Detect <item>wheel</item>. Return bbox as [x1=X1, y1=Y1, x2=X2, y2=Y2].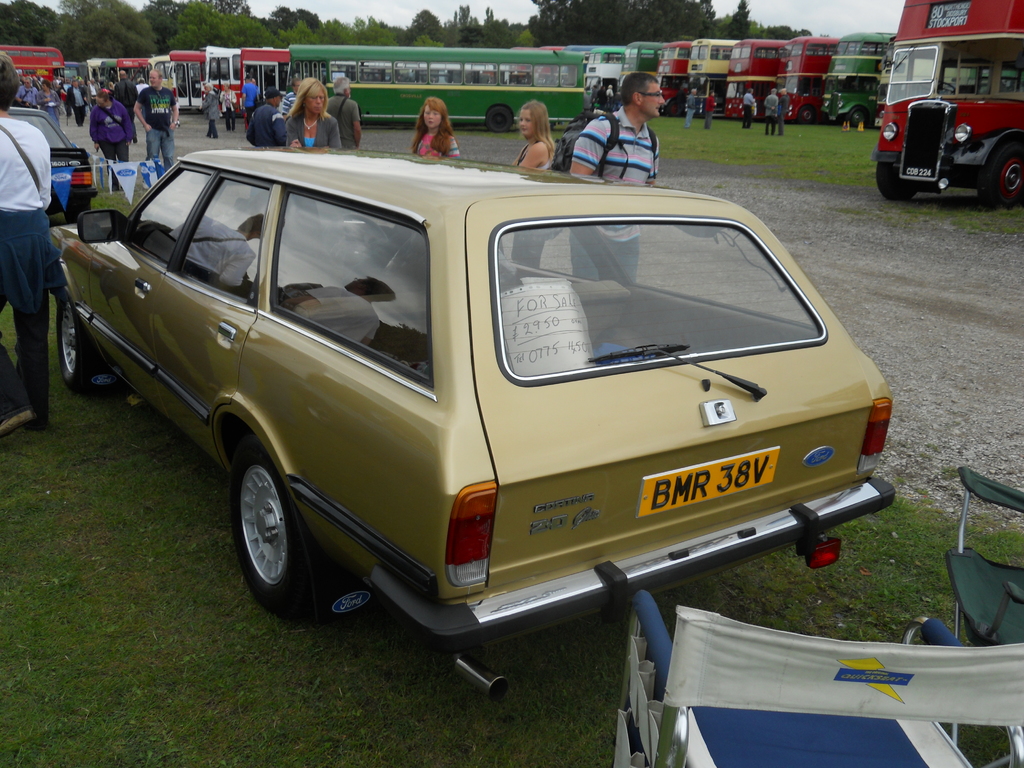
[x1=979, y1=141, x2=1023, y2=205].
